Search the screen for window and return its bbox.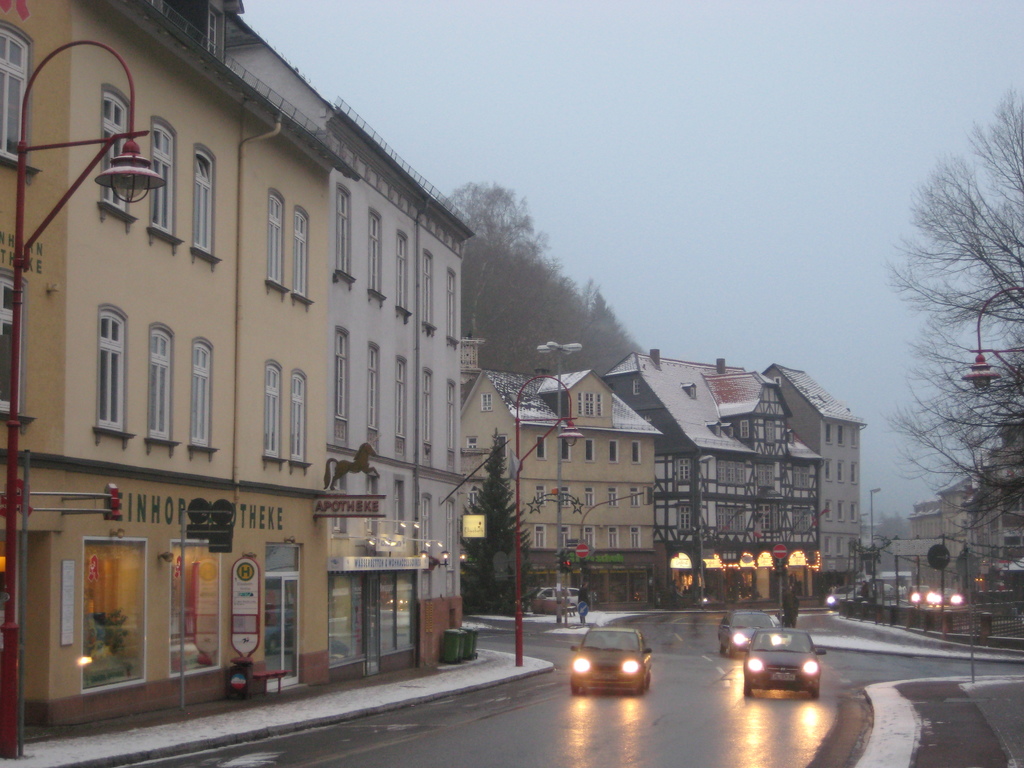
Found: rect(629, 488, 640, 505).
